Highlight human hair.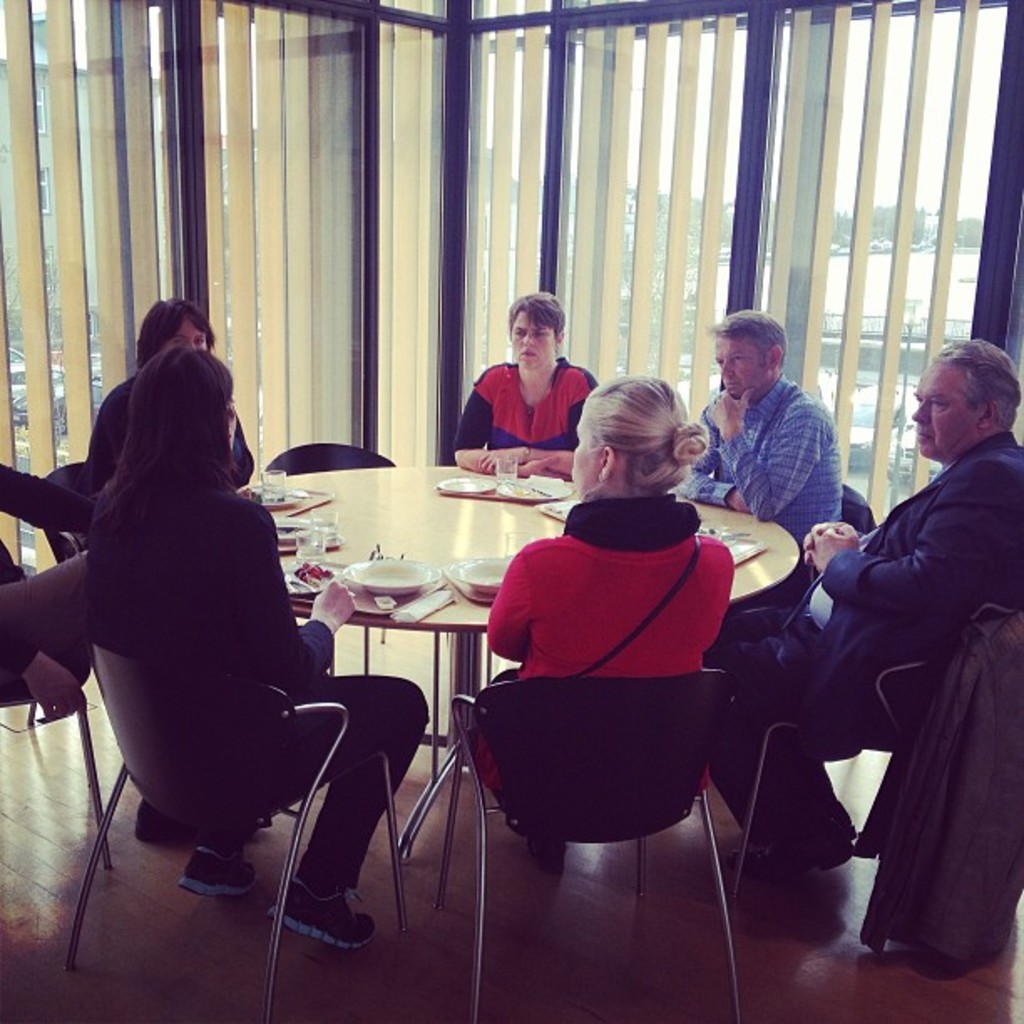
Highlighted region: [708, 308, 786, 370].
